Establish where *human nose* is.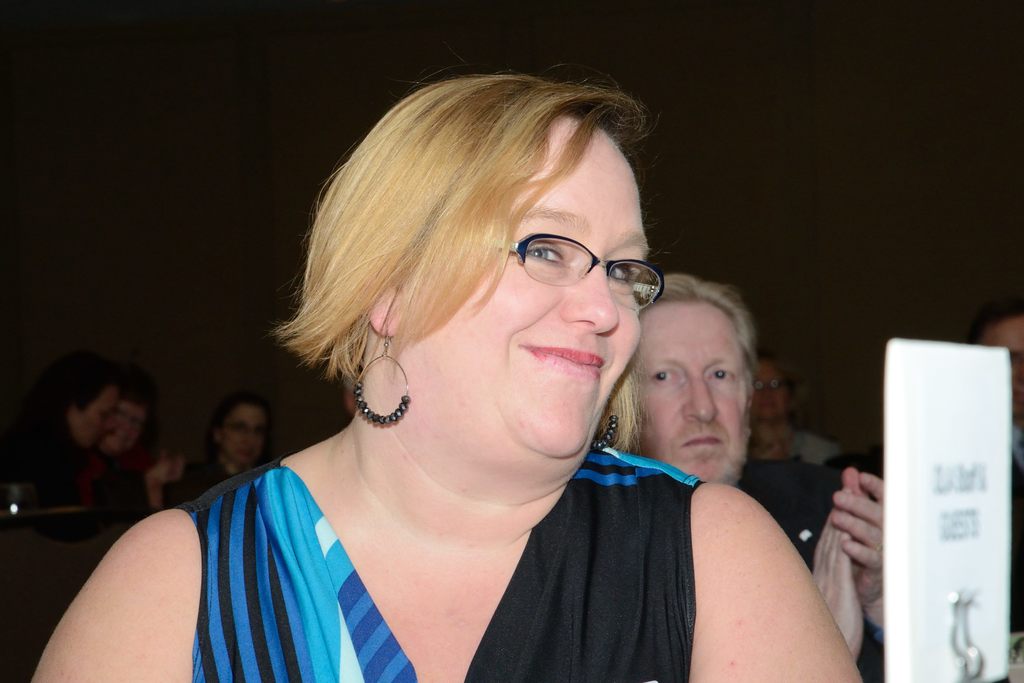
Established at box=[103, 419, 115, 436].
